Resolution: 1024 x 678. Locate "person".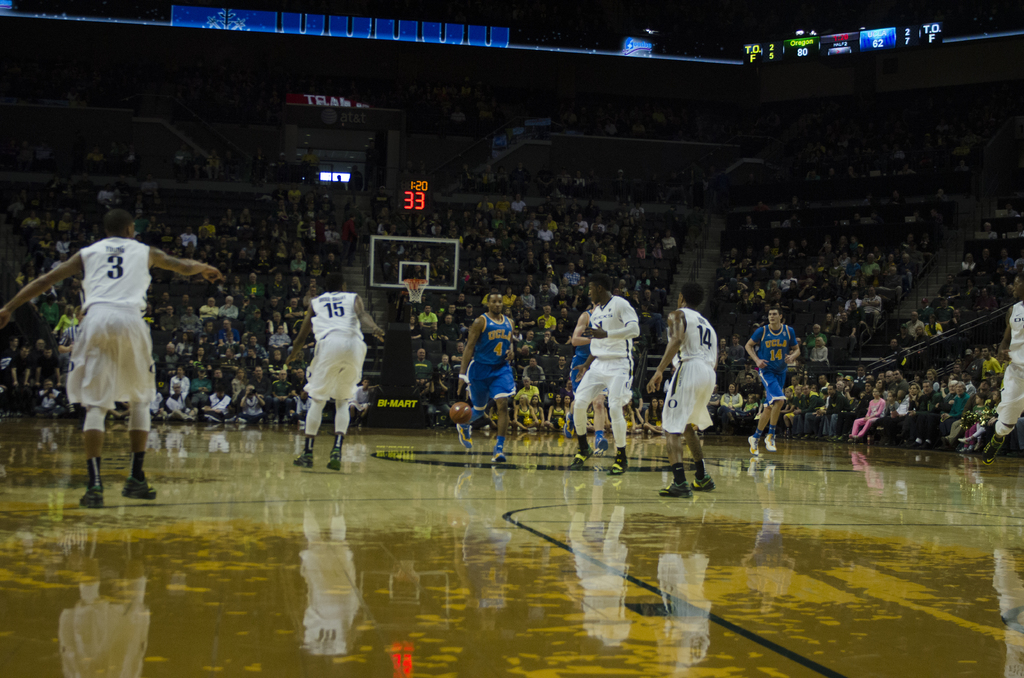
rect(200, 218, 211, 240).
